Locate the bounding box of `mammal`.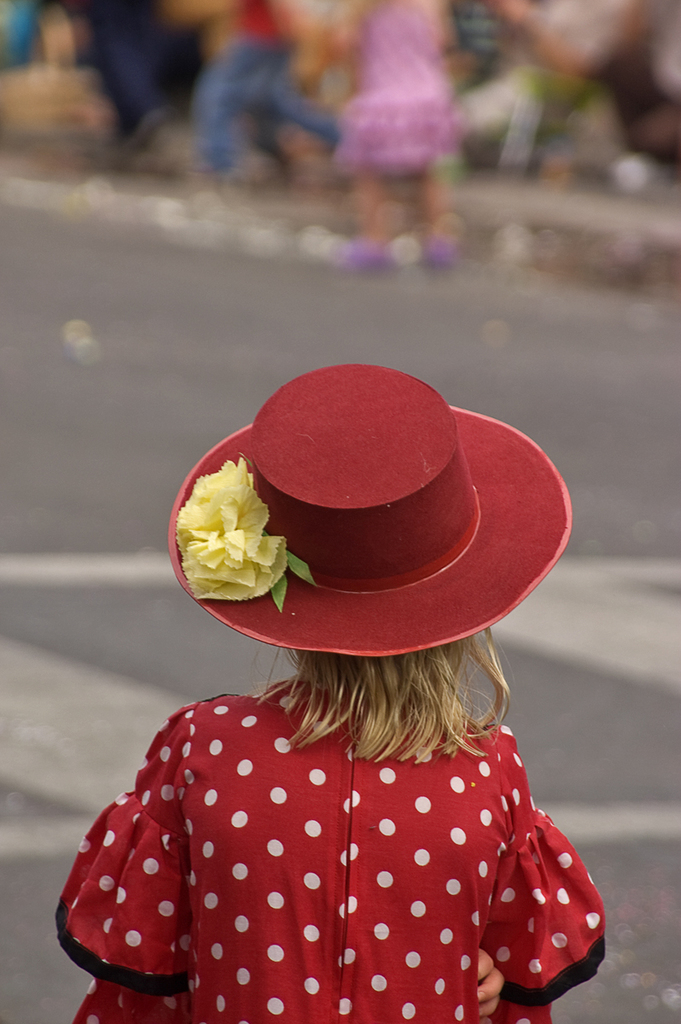
Bounding box: locate(172, 0, 349, 196).
